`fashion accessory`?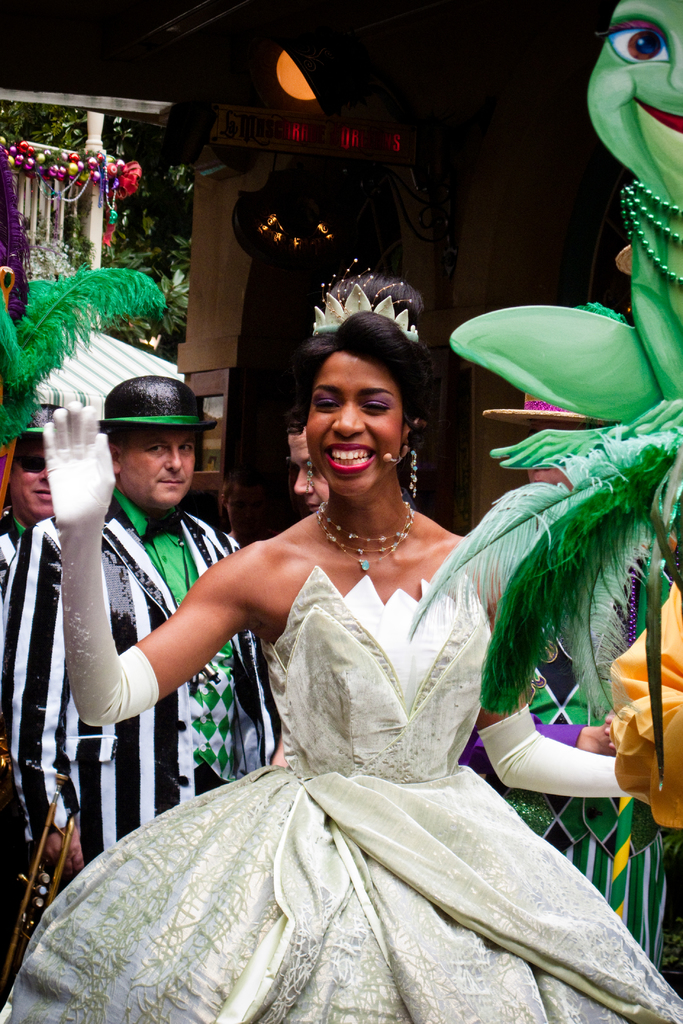
[96, 374, 217, 429]
